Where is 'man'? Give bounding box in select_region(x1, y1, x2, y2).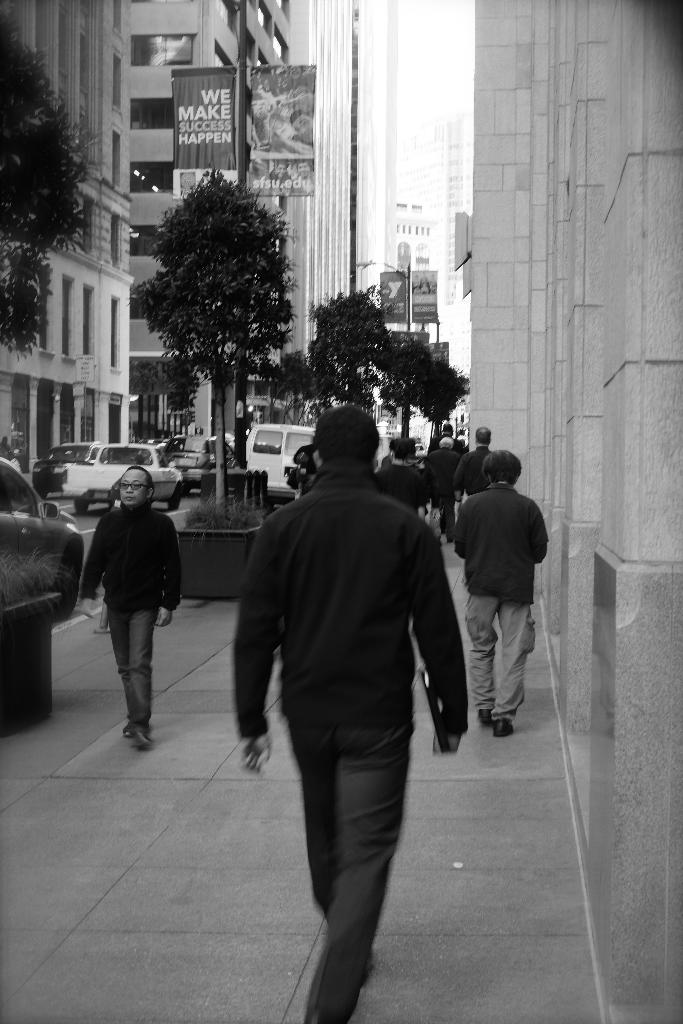
select_region(429, 424, 465, 454).
